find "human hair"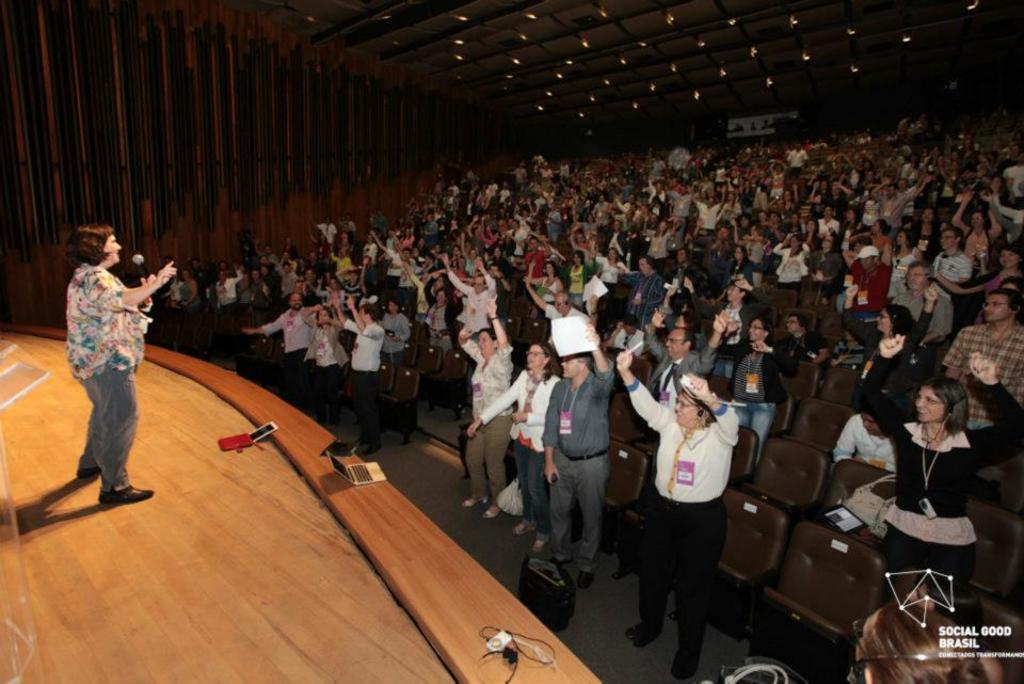
locate(670, 323, 692, 355)
